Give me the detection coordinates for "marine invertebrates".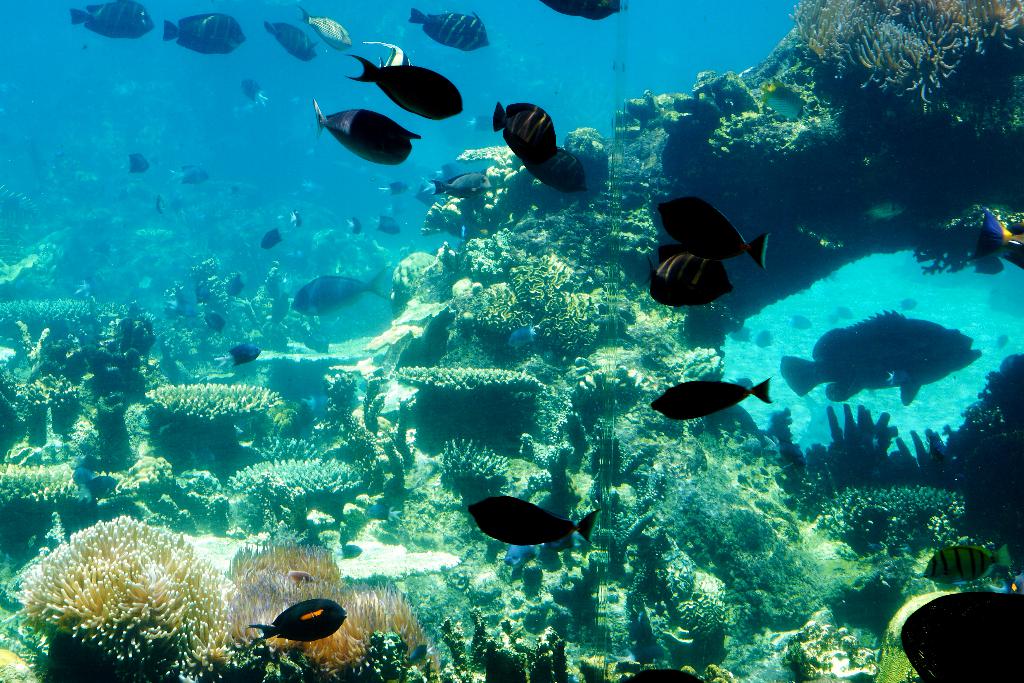
[left=388, top=243, right=451, bottom=311].
